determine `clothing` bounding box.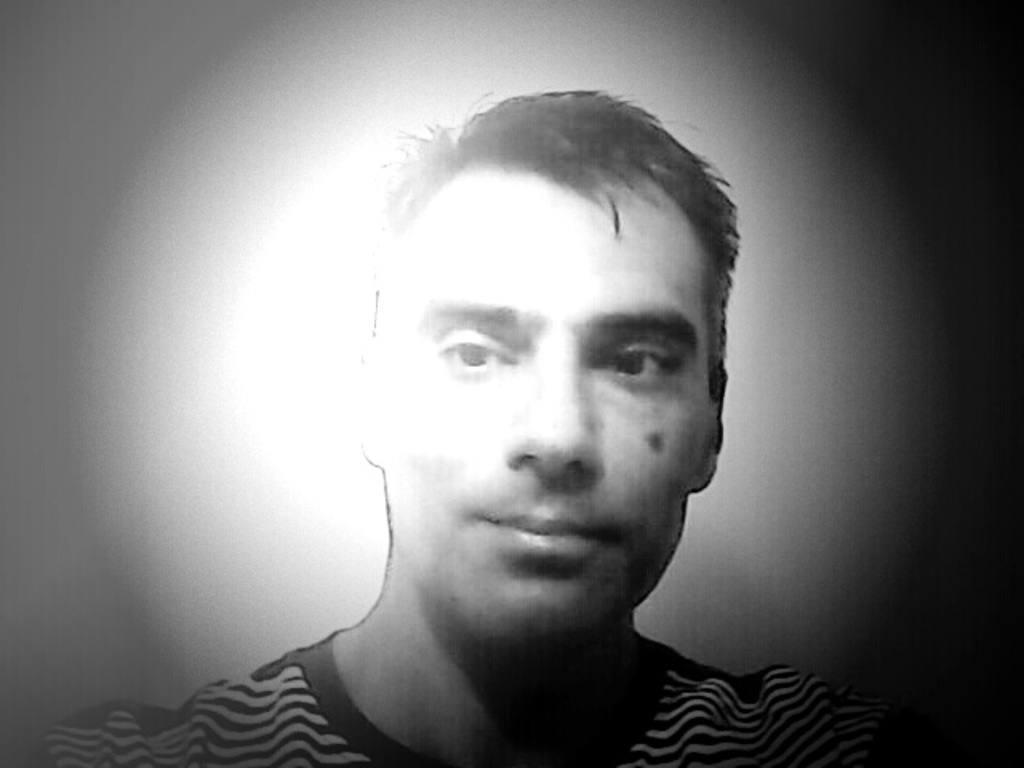
Determined: 200/434/842/762.
